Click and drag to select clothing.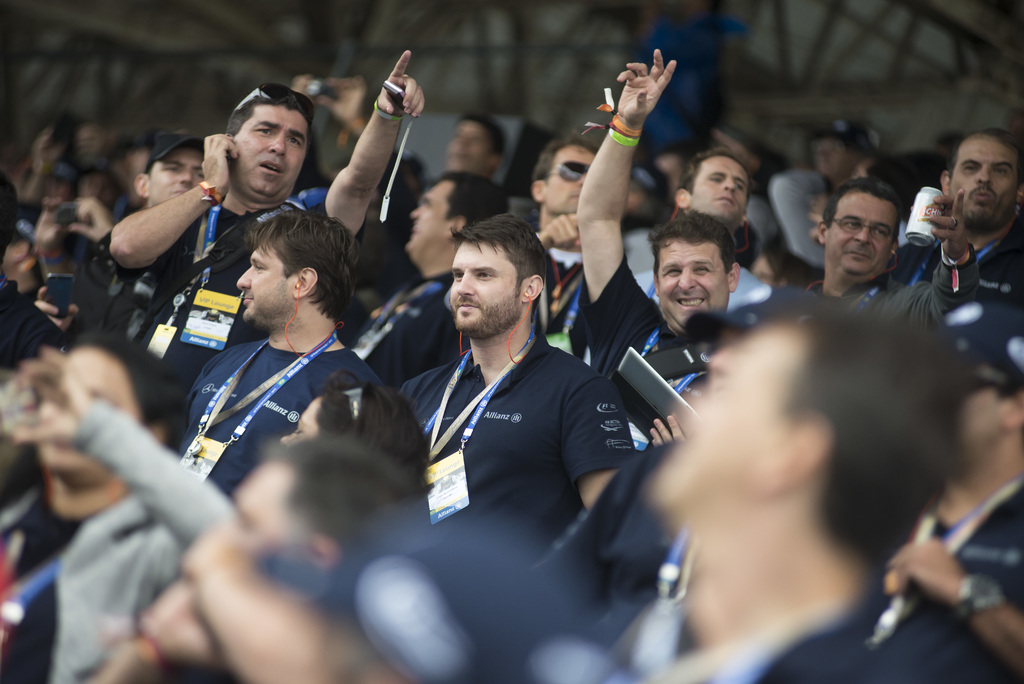
Selection: detection(154, 203, 248, 391).
